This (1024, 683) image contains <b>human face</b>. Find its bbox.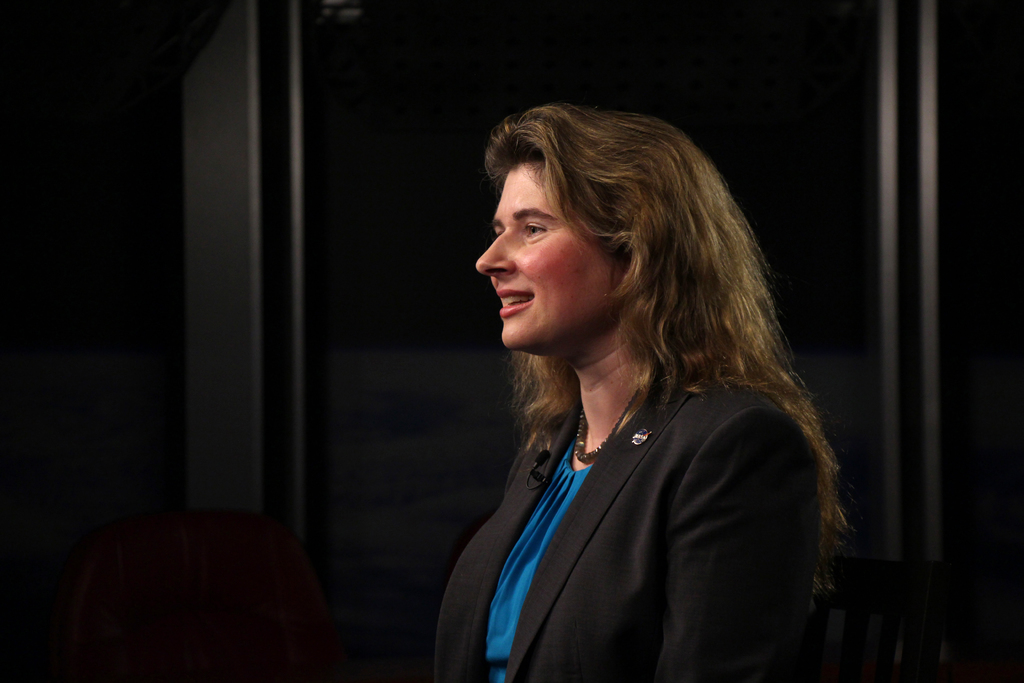
(474,165,626,349).
